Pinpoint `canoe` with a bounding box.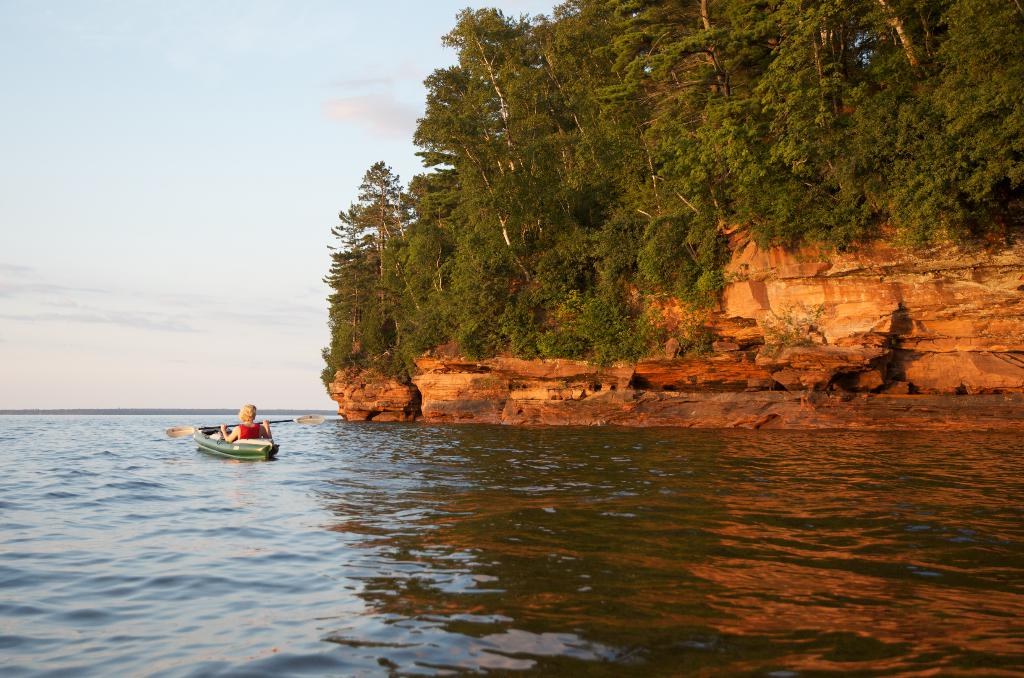
(195, 421, 275, 455).
